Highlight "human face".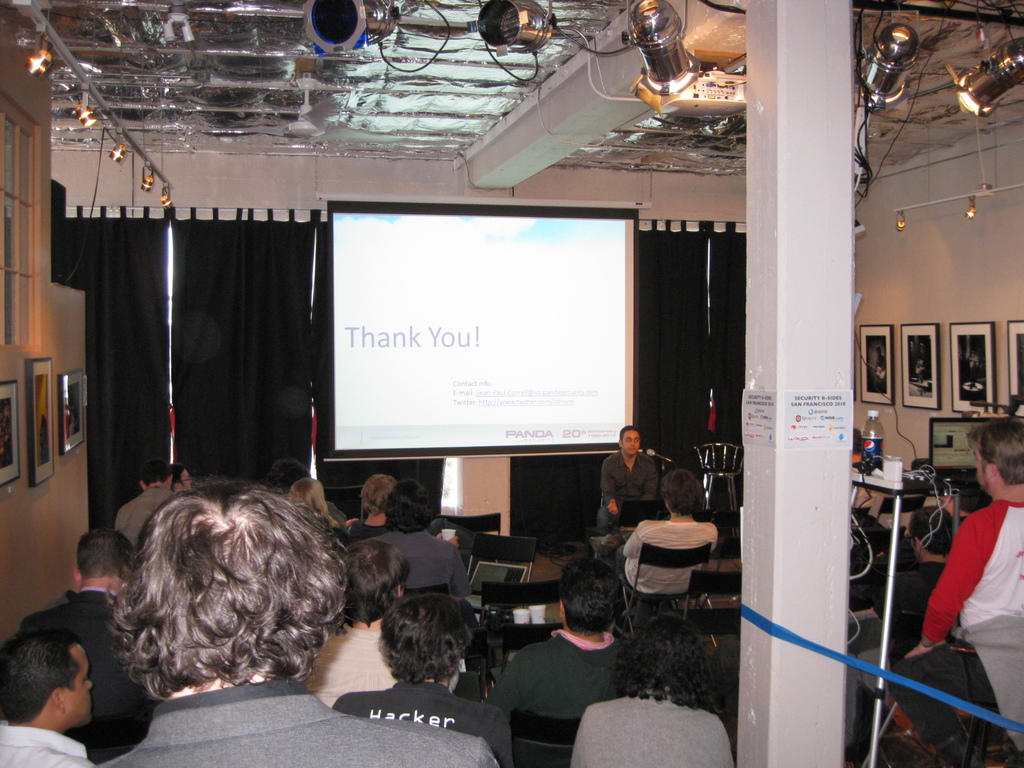
Highlighted region: region(66, 644, 91, 726).
